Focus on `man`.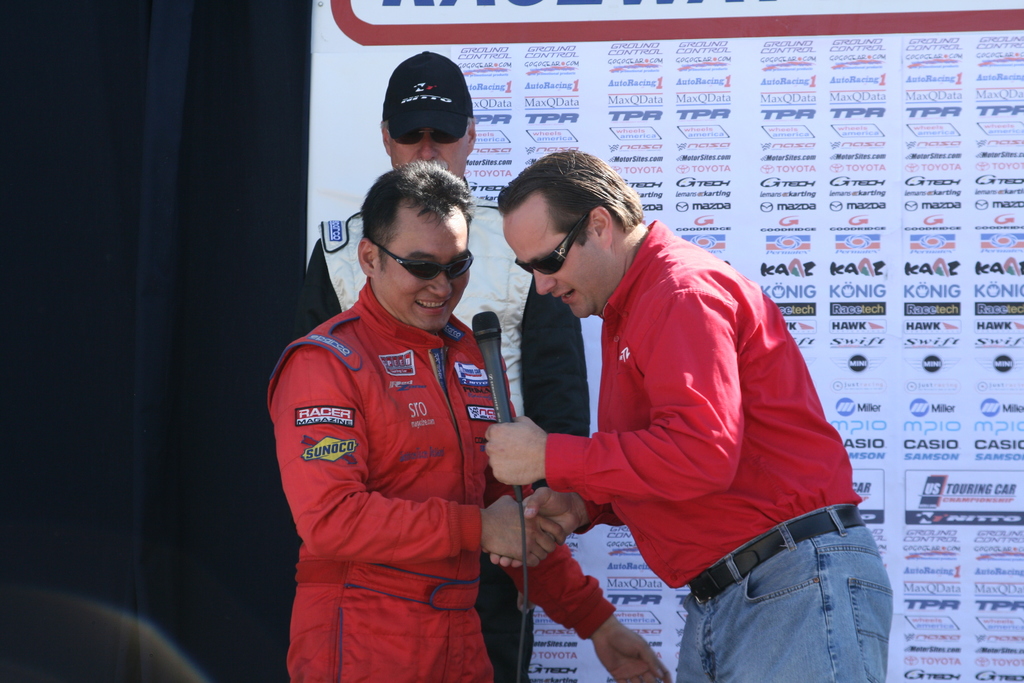
Focused at x1=488 y1=140 x2=873 y2=671.
